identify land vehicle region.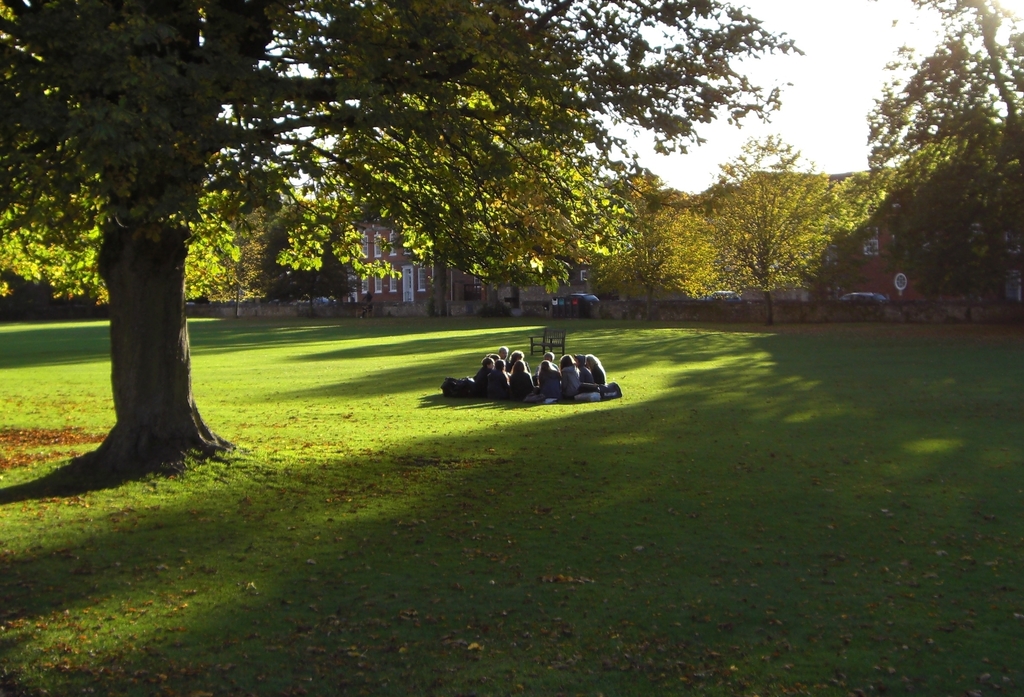
Region: BBox(710, 292, 737, 298).
